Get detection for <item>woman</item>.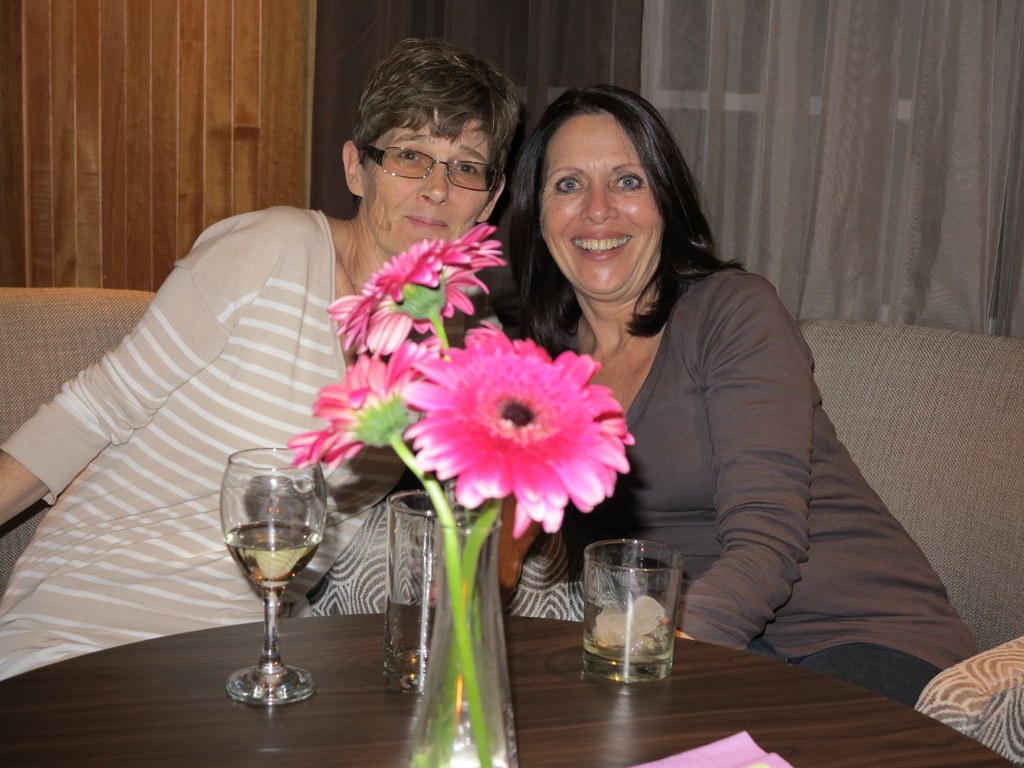
Detection: (384,99,866,714).
